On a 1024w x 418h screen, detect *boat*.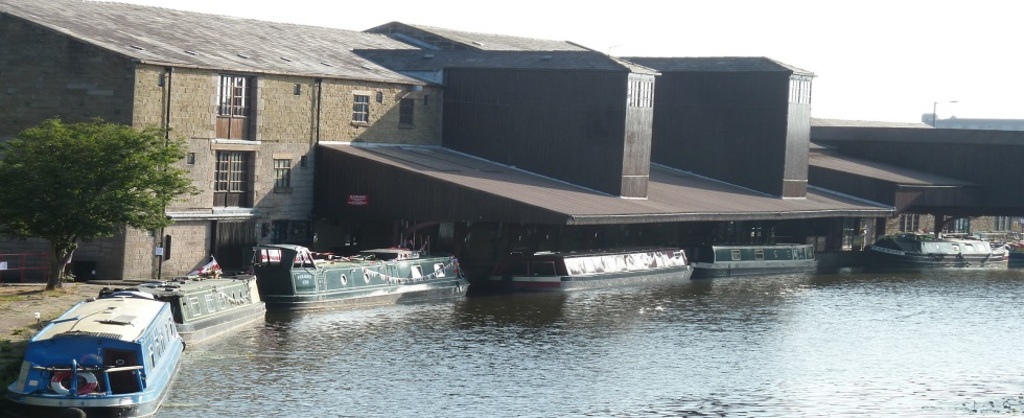
(8,292,187,417).
